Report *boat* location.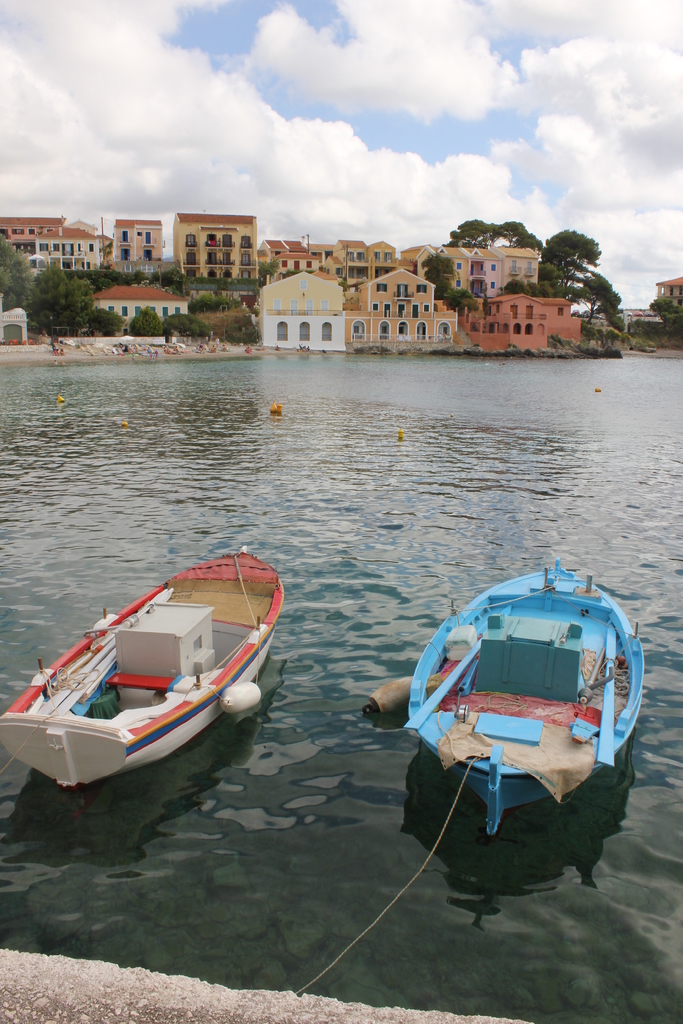
Report: [x1=0, y1=529, x2=292, y2=799].
